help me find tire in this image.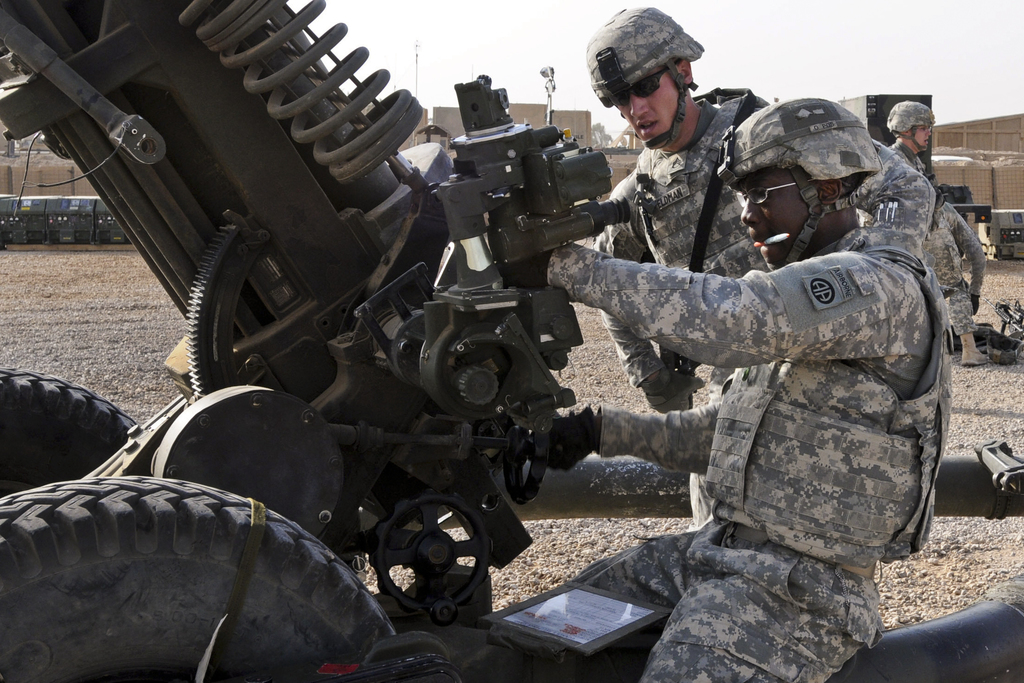
Found it: x1=0, y1=361, x2=127, y2=491.
